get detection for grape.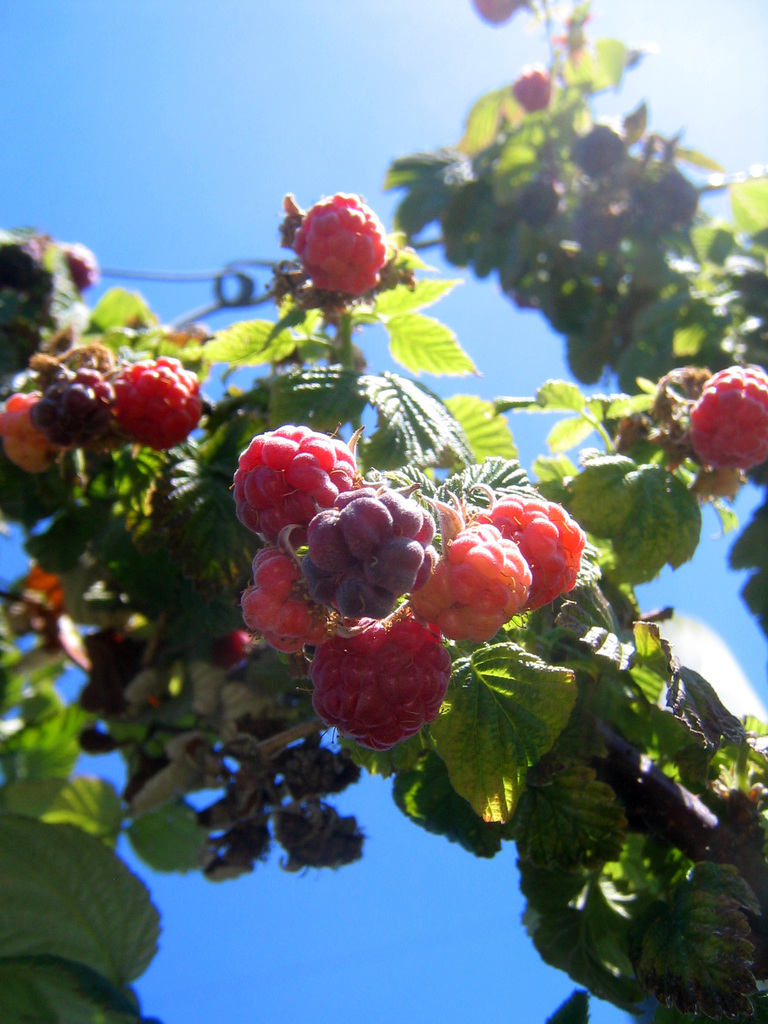
Detection: [left=31, top=367, right=116, bottom=449].
